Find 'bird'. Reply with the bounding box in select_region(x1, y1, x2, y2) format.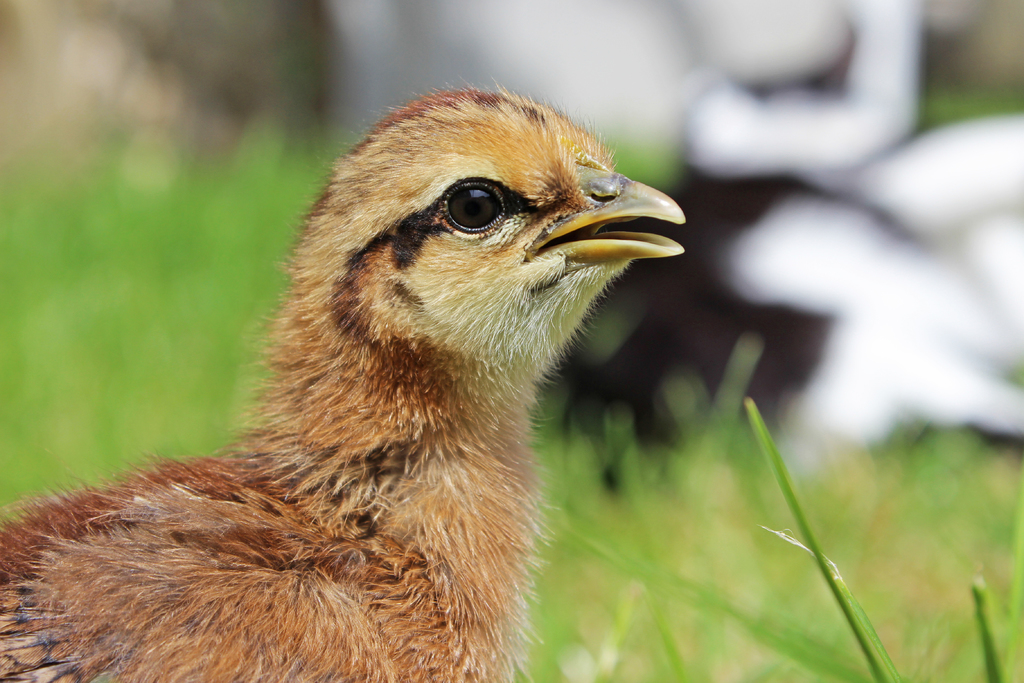
select_region(15, 81, 687, 645).
